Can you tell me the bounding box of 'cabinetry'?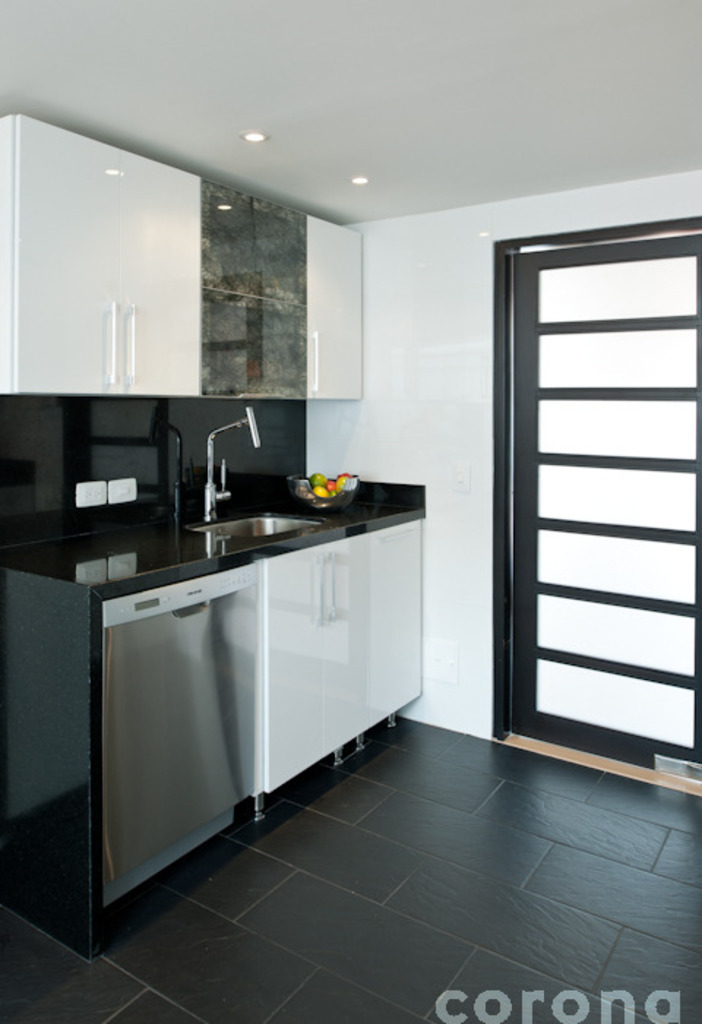
<bbox>98, 522, 426, 933</bbox>.
